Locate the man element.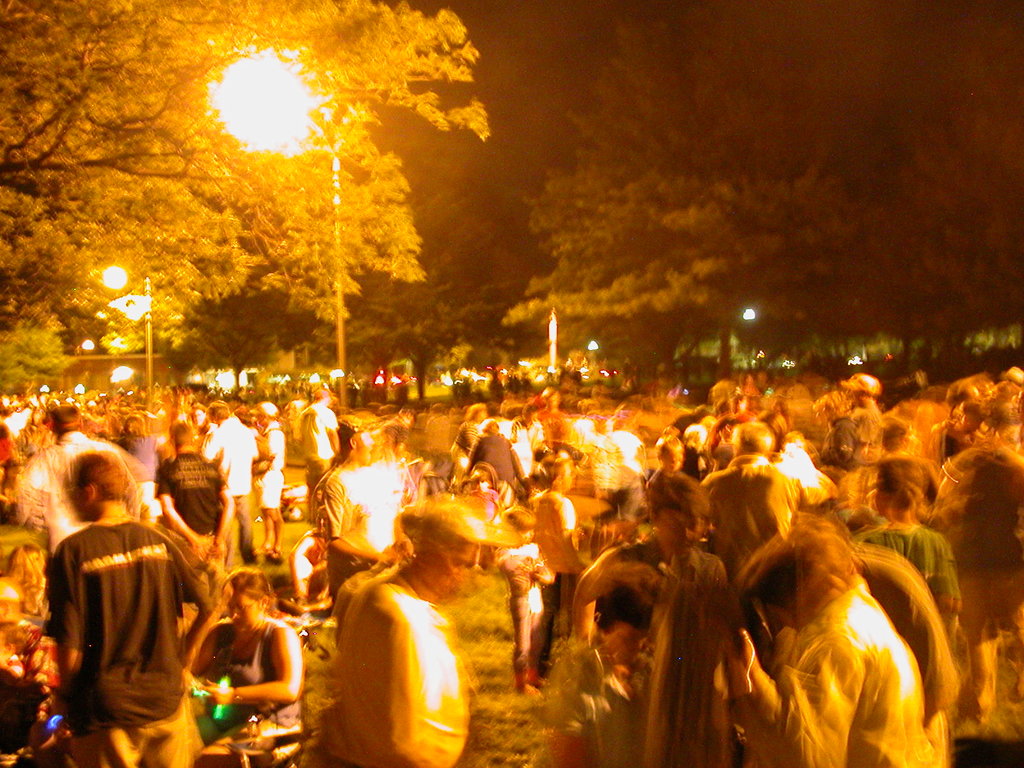
Element bbox: region(203, 400, 255, 559).
